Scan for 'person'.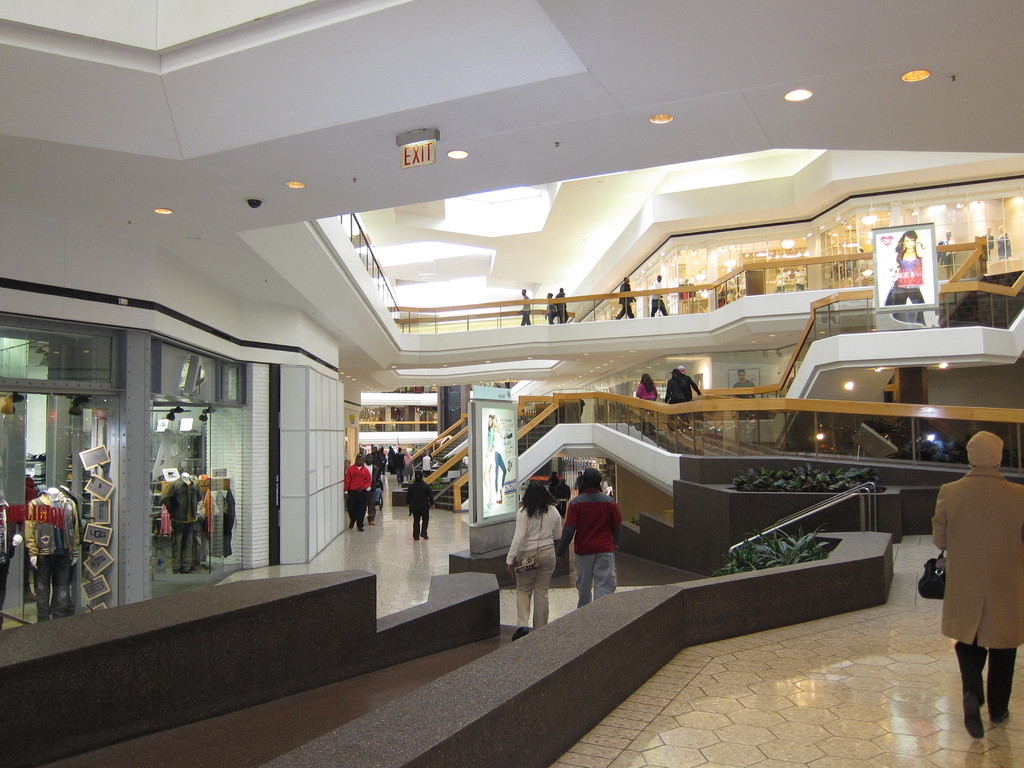
Scan result: bbox(508, 480, 563, 639).
